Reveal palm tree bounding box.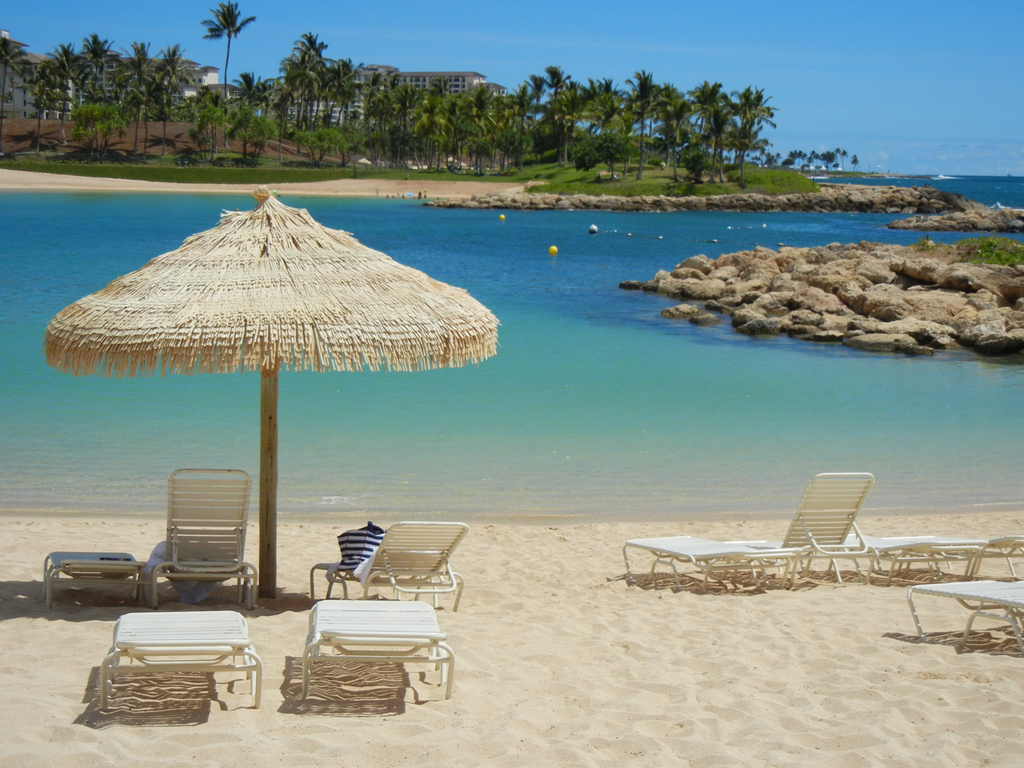
Revealed: crop(414, 90, 462, 164).
